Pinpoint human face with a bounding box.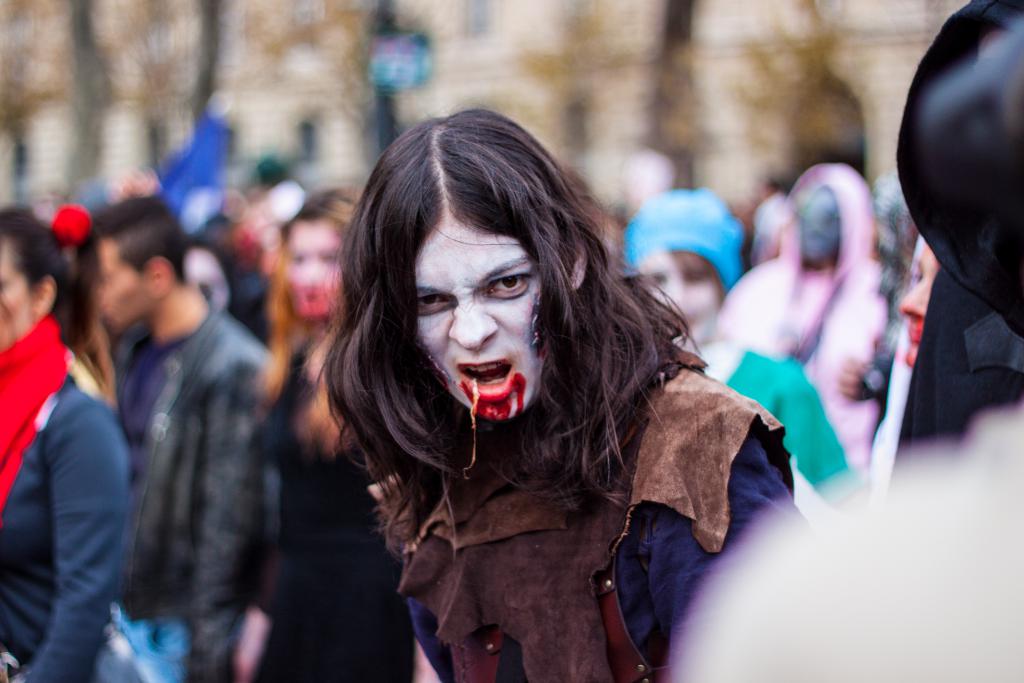
x1=0, y1=239, x2=33, y2=347.
